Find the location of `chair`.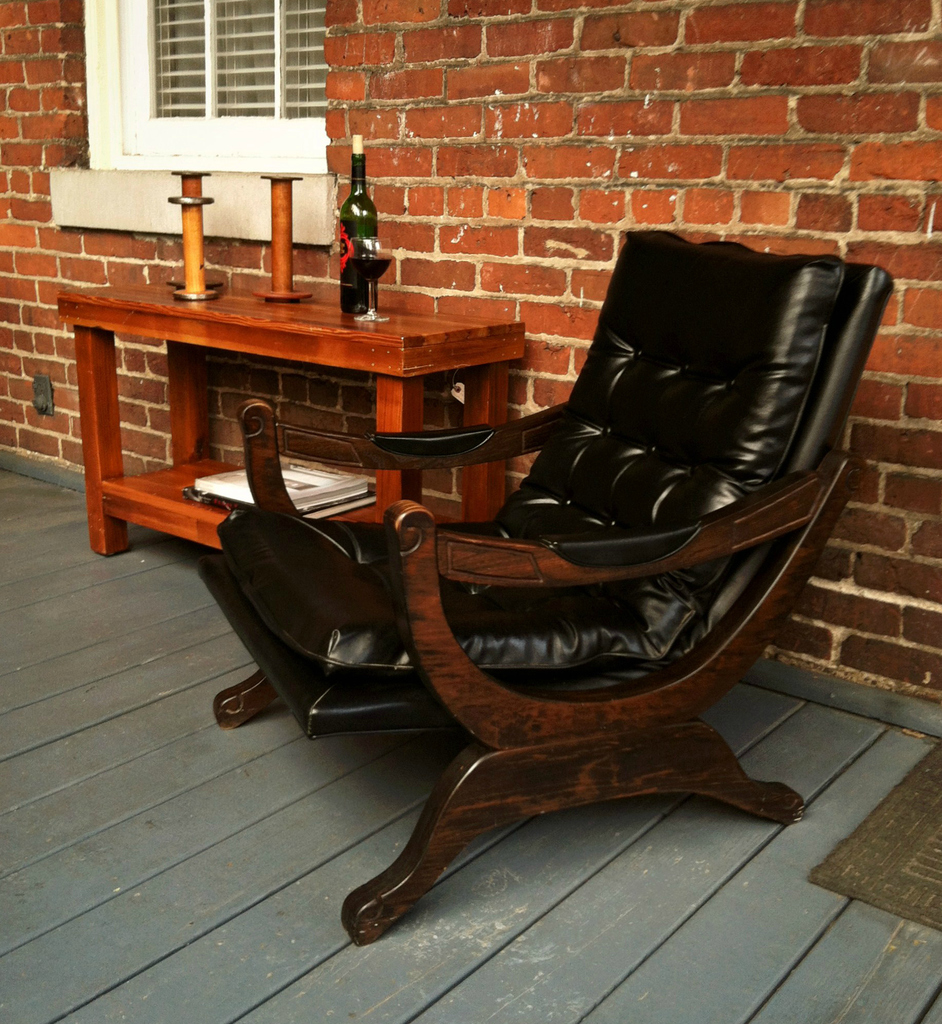
Location: <bbox>209, 228, 895, 946</bbox>.
